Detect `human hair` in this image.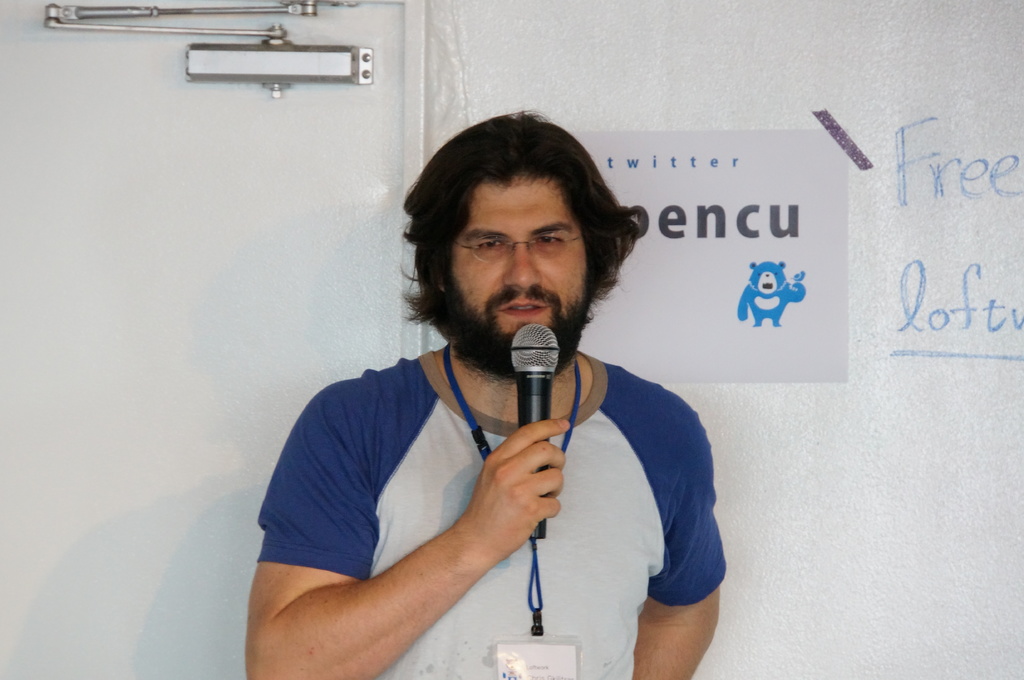
Detection: detection(403, 113, 636, 340).
